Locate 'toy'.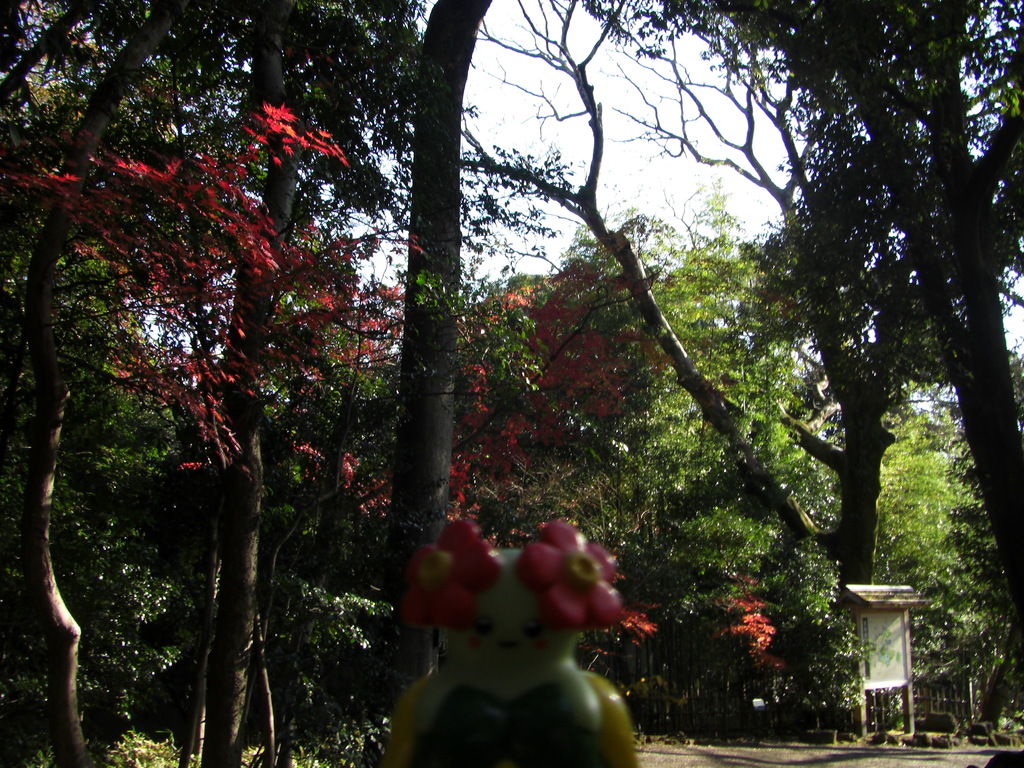
Bounding box: {"x1": 384, "y1": 503, "x2": 647, "y2": 767}.
